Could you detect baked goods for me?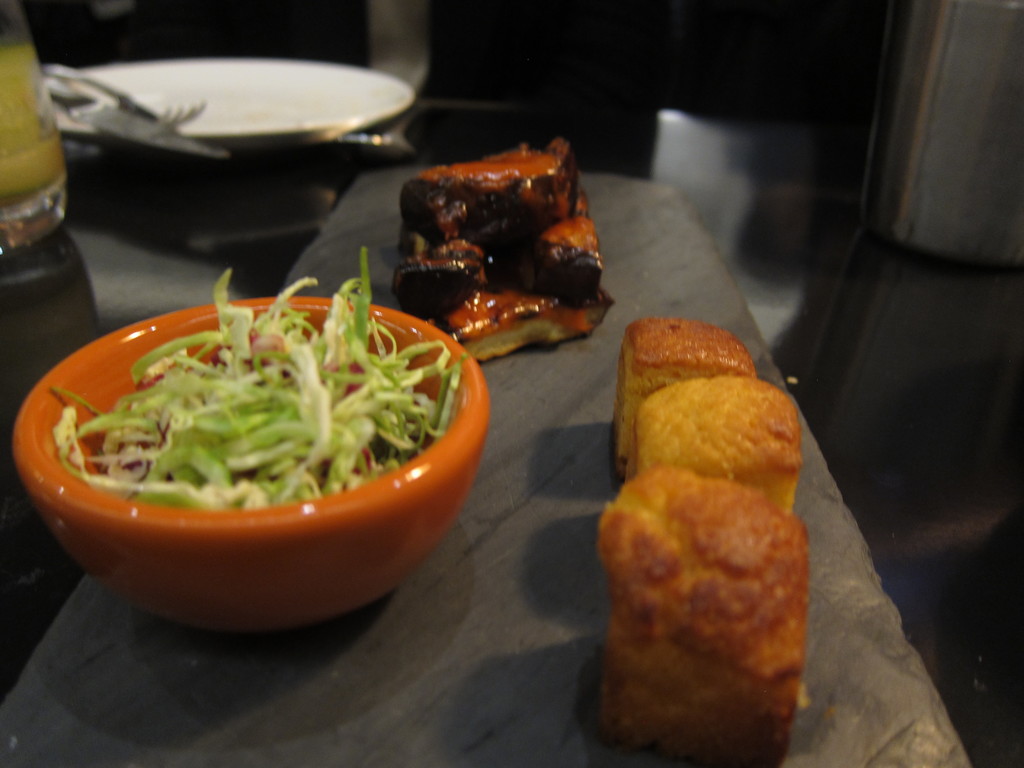
Detection result: (x1=632, y1=373, x2=801, y2=515).
